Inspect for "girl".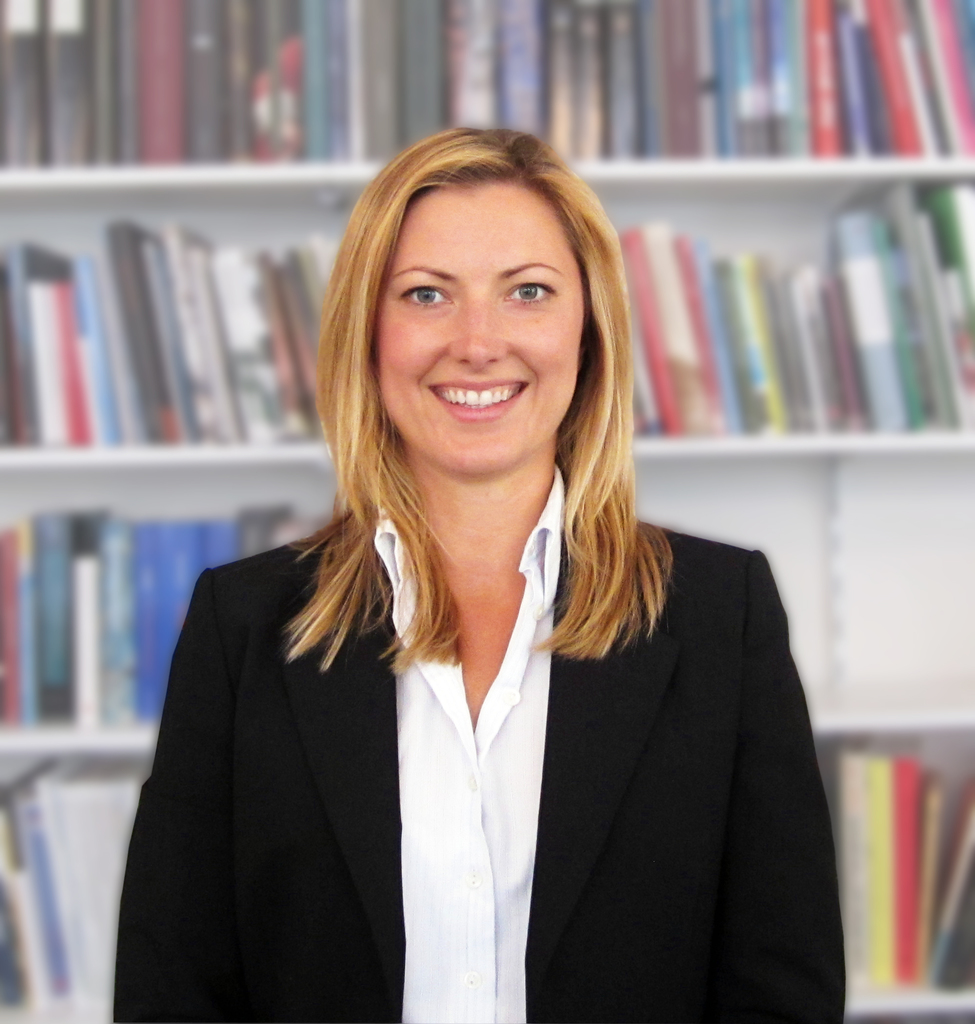
Inspection: {"x1": 113, "y1": 120, "x2": 844, "y2": 1023}.
